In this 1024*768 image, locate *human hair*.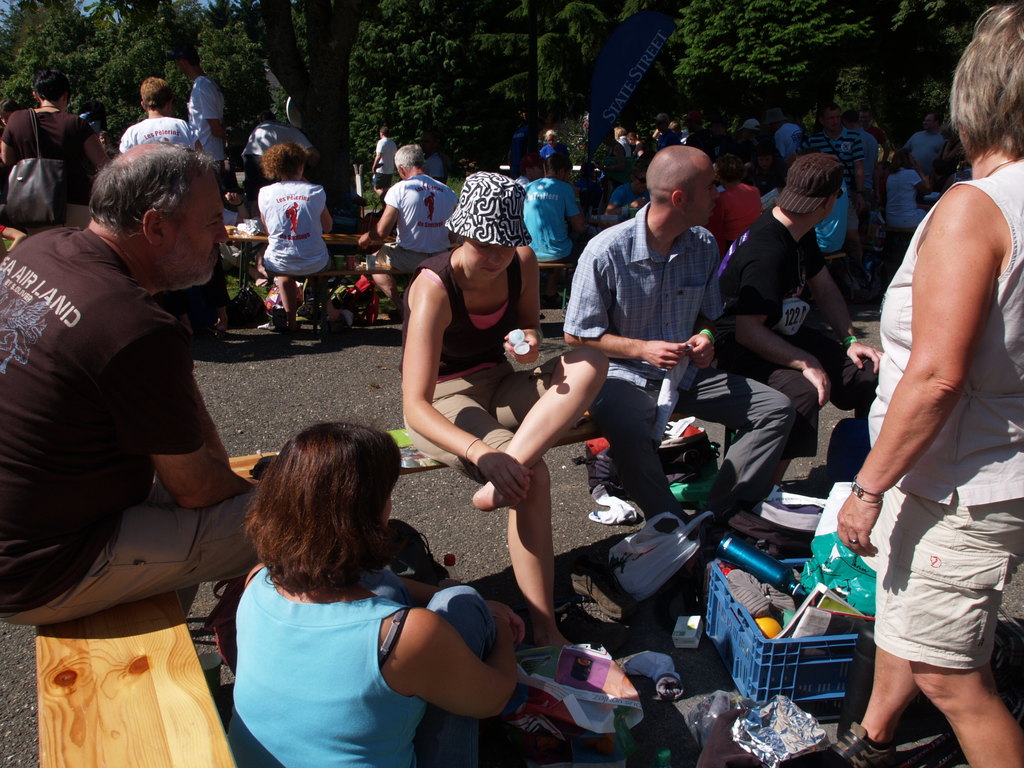
Bounding box: box(263, 138, 307, 186).
